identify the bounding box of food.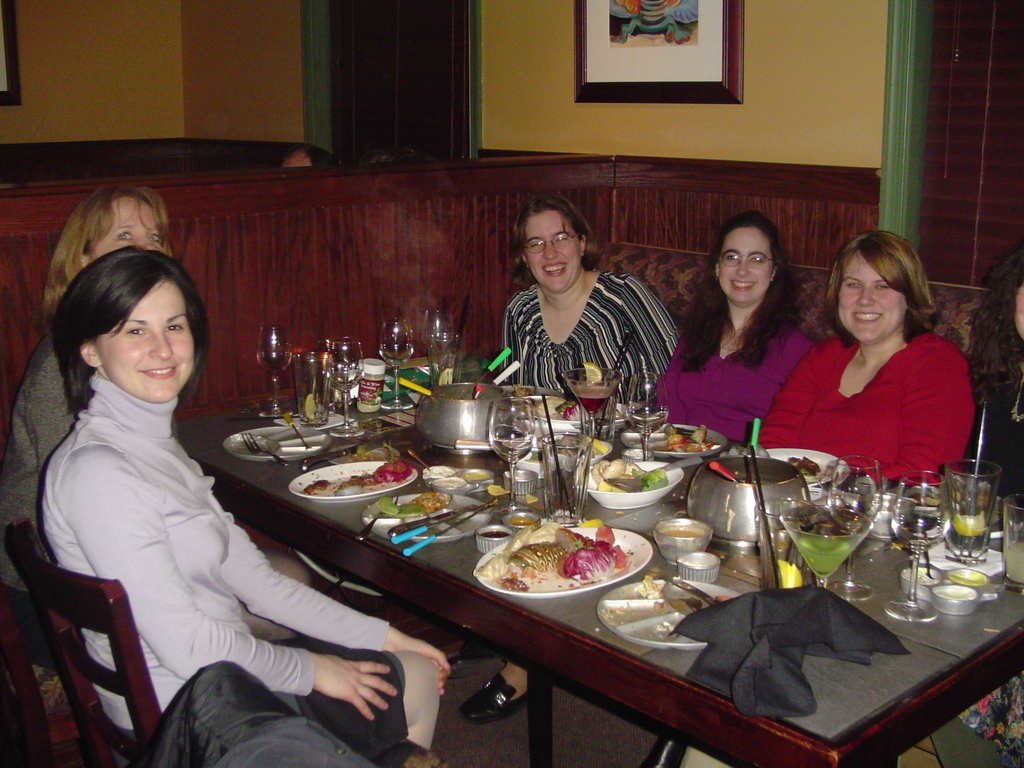
304 457 415 499.
